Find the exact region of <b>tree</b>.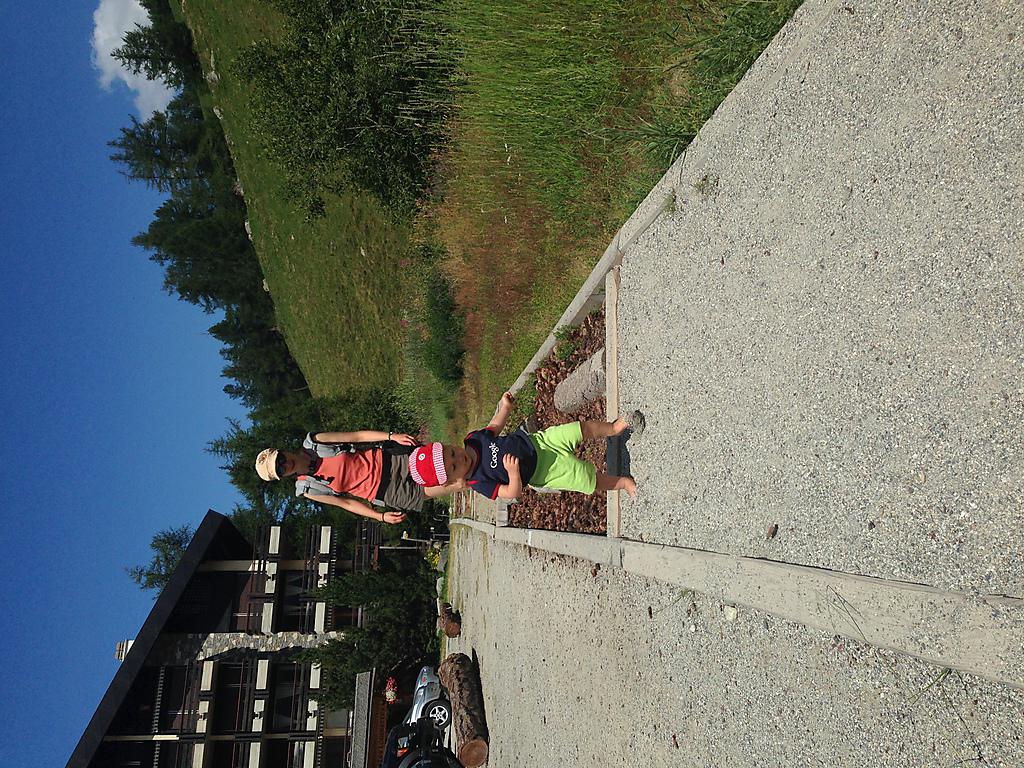
Exact region: 121:523:191:602.
